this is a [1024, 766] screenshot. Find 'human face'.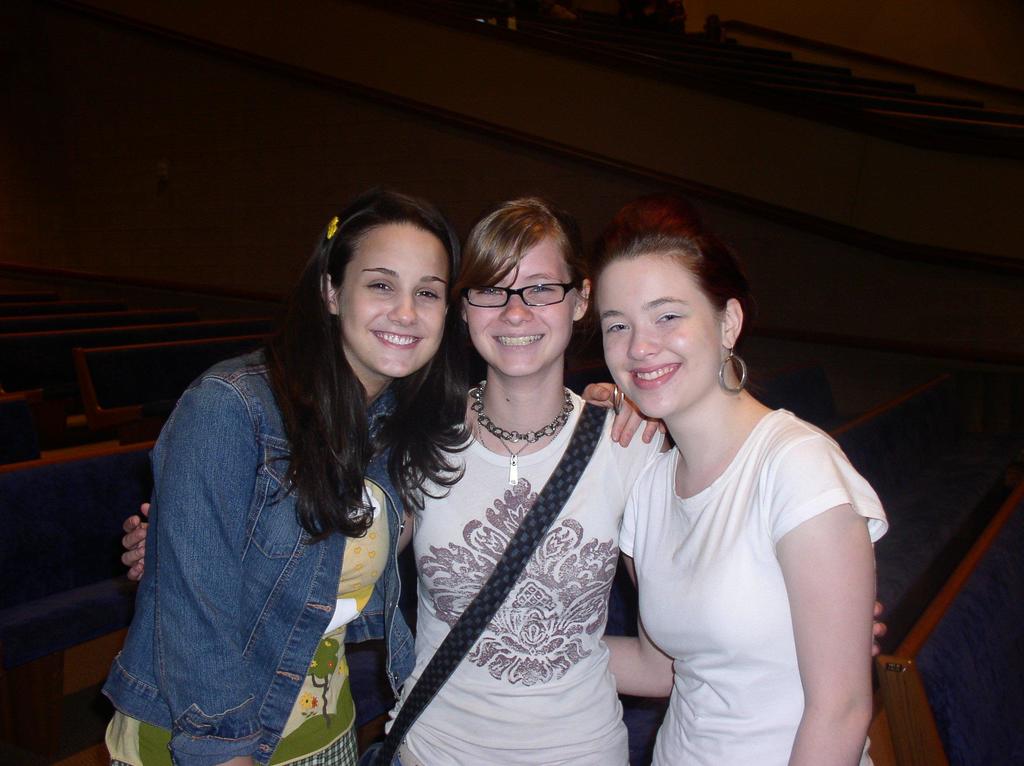
Bounding box: {"x1": 602, "y1": 256, "x2": 720, "y2": 419}.
